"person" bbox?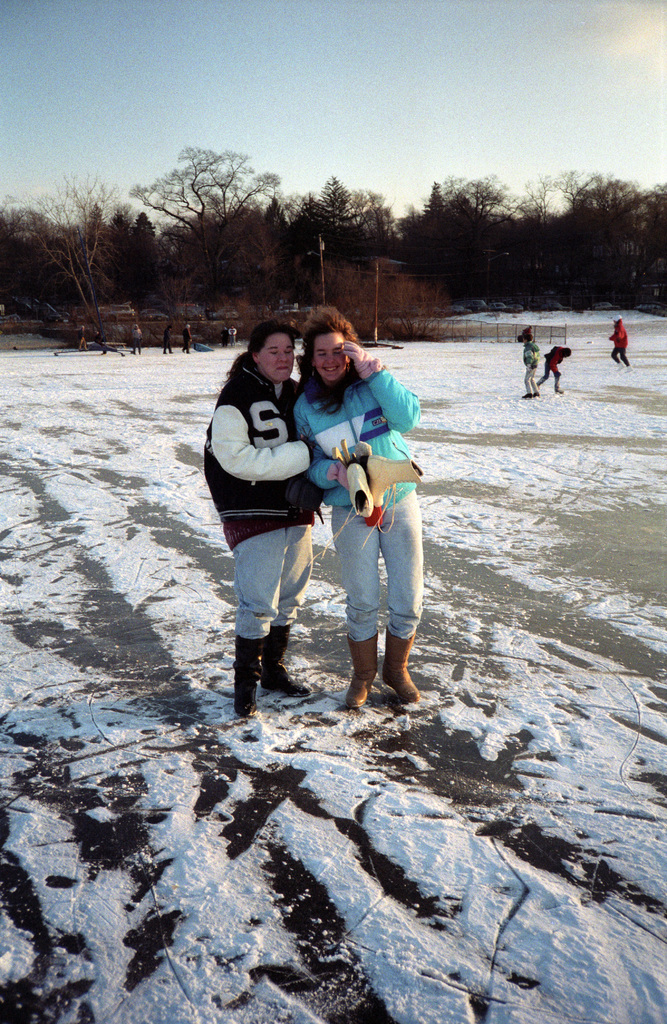
223, 323, 229, 349
